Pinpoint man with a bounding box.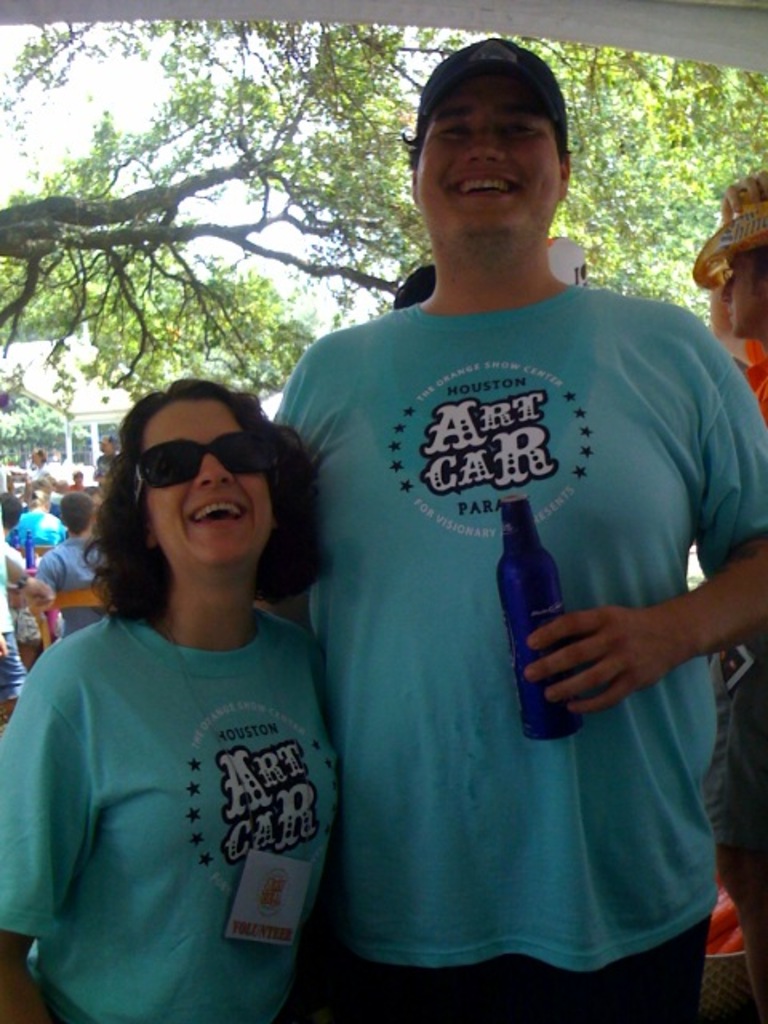
691, 170, 766, 1022.
